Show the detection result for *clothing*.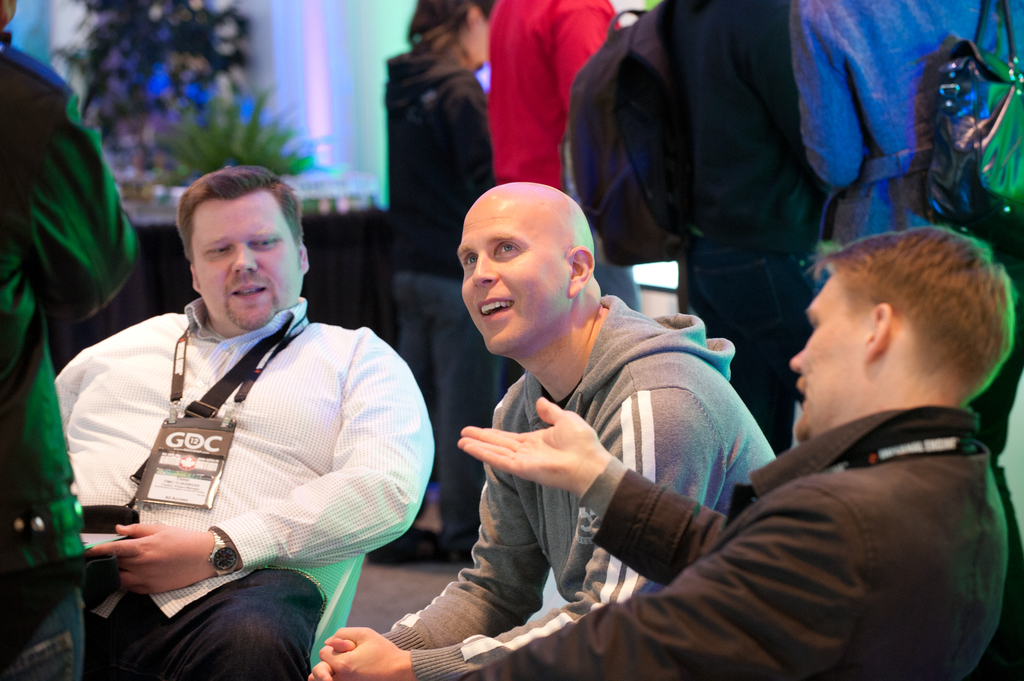
select_region(385, 291, 788, 680).
